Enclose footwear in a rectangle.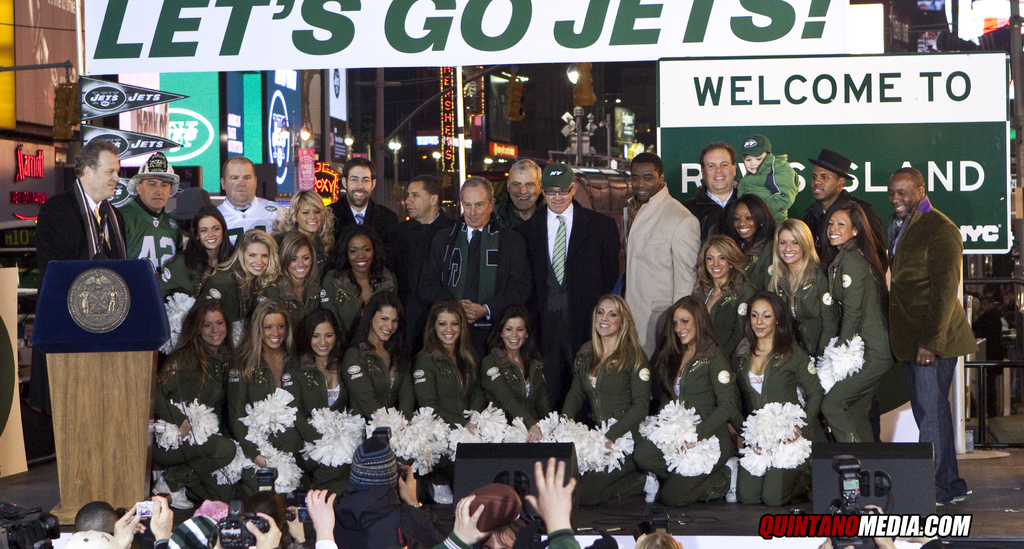
<region>433, 483, 453, 503</region>.
